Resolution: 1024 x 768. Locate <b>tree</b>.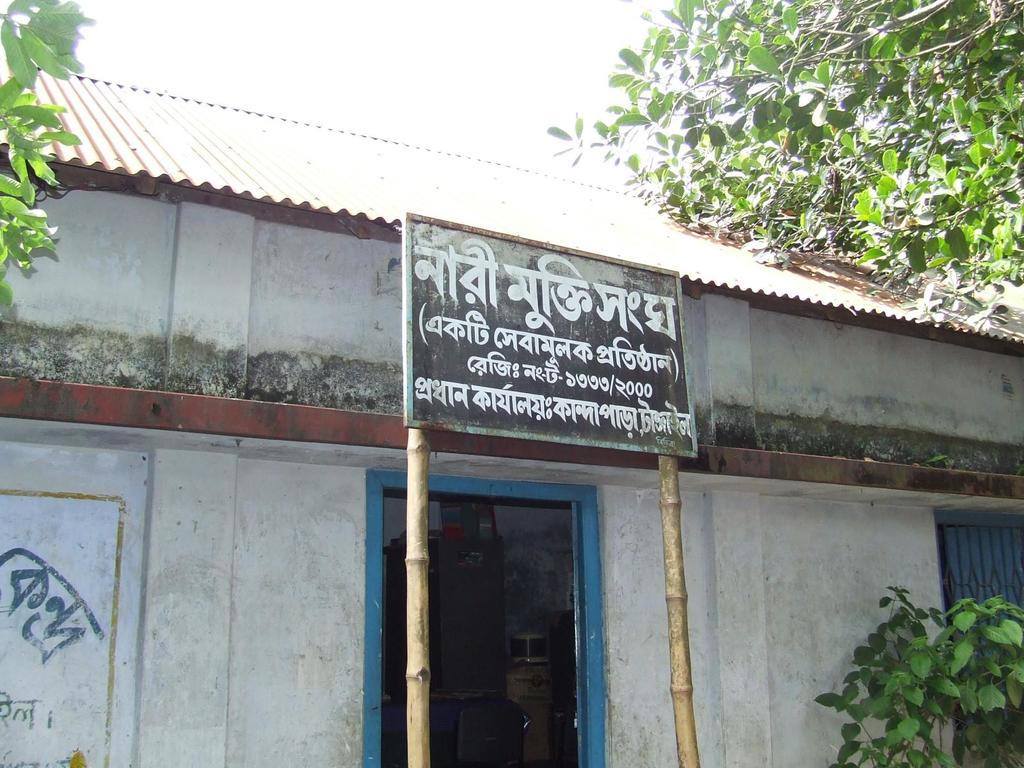
[x1=544, y1=6, x2=1014, y2=319].
